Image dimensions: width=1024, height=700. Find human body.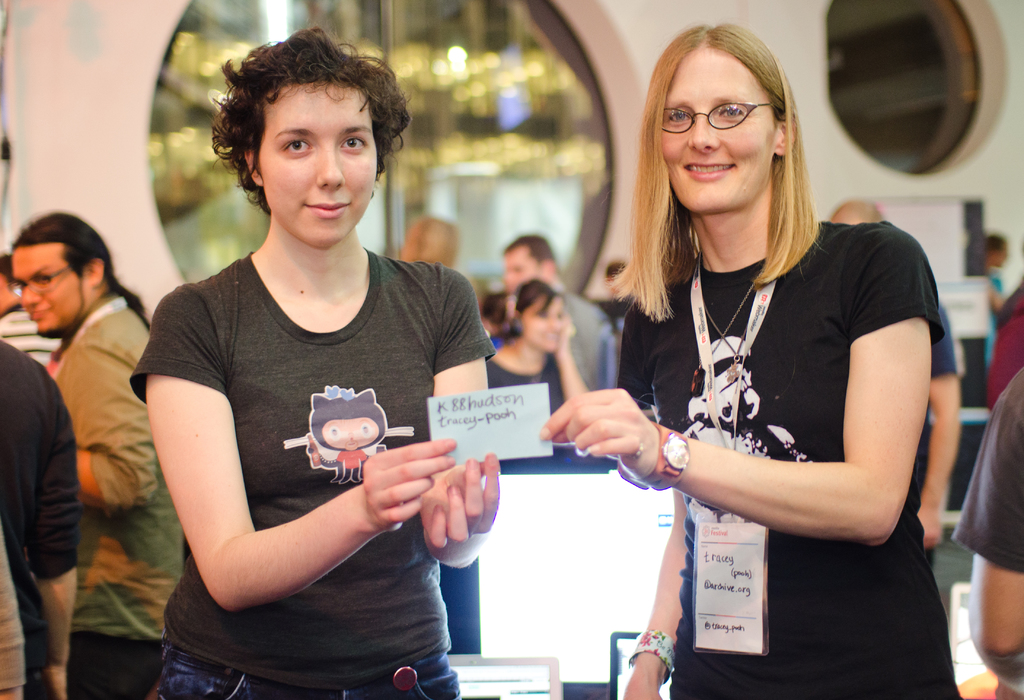
[left=596, top=36, right=948, bottom=690].
